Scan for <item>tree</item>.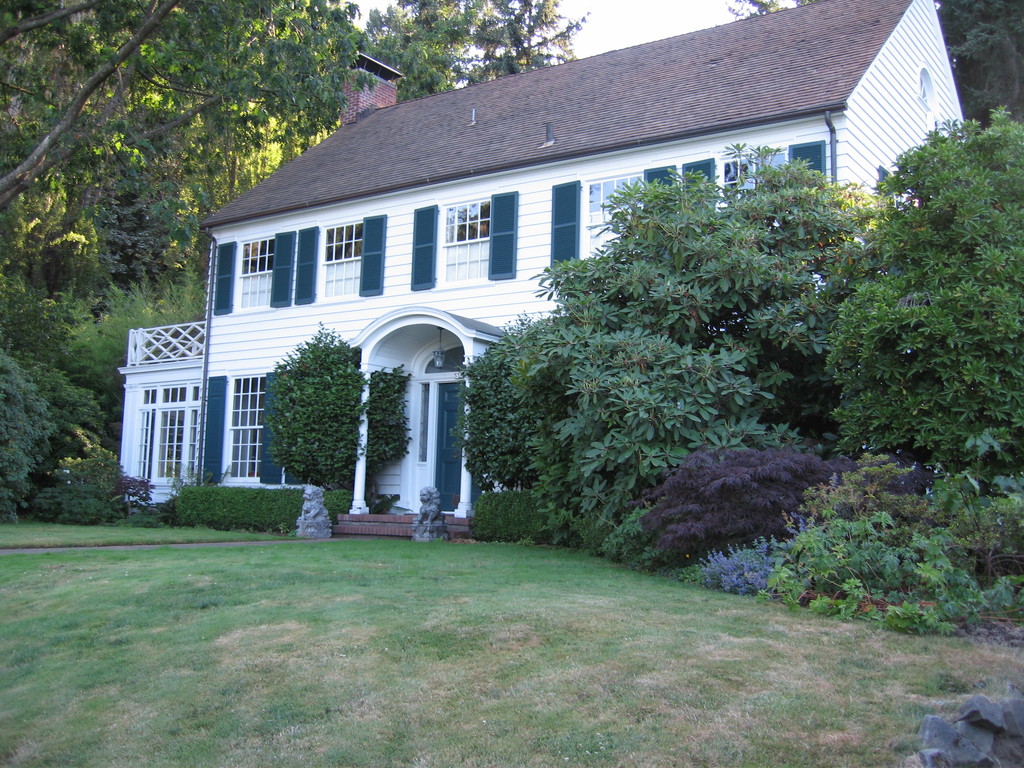
Scan result: 814:103:1023:474.
